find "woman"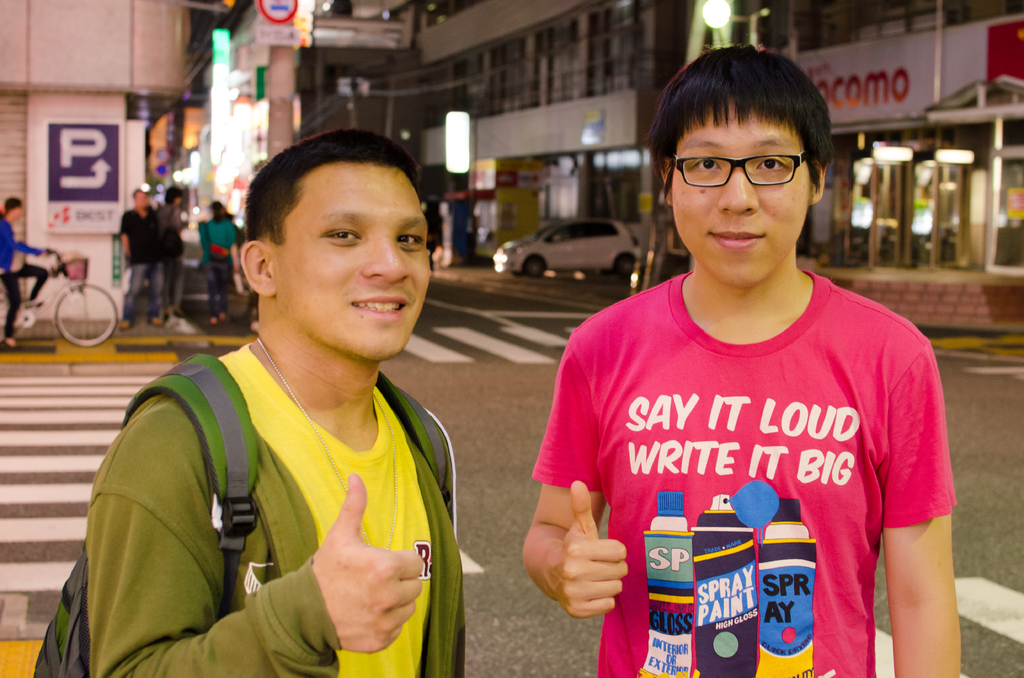
199 202 243 329
